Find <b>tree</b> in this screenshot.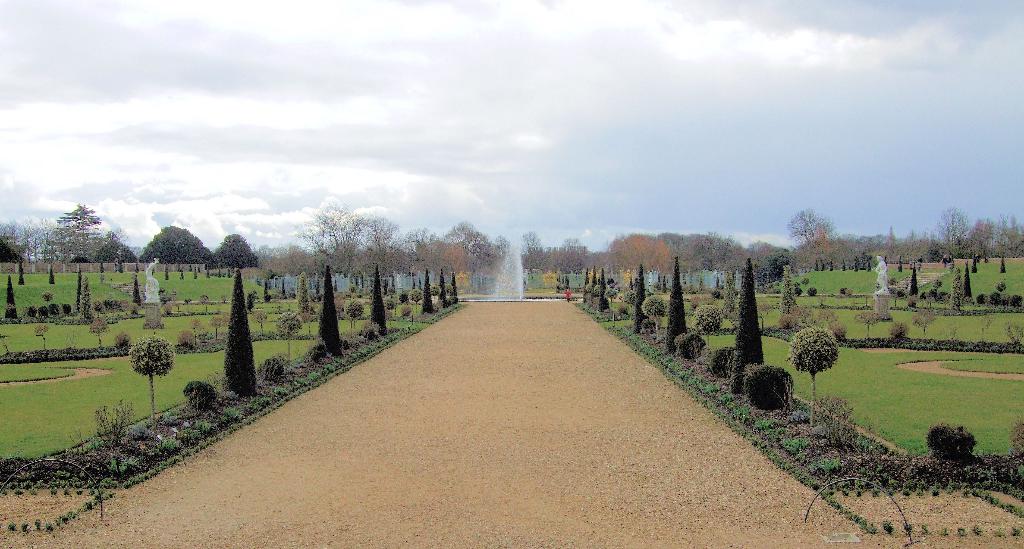
The bounding box for <b>tree</b> is bbox=[2, 274, 18, 319].
